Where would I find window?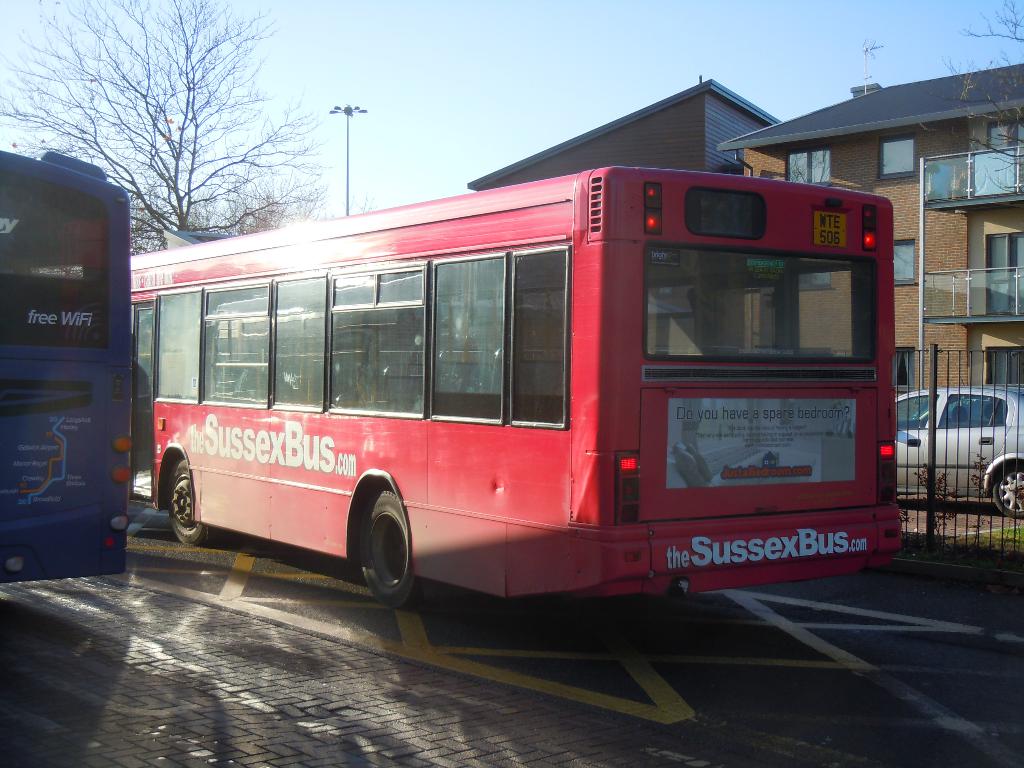
At rect(893, 342, 913, 393).
